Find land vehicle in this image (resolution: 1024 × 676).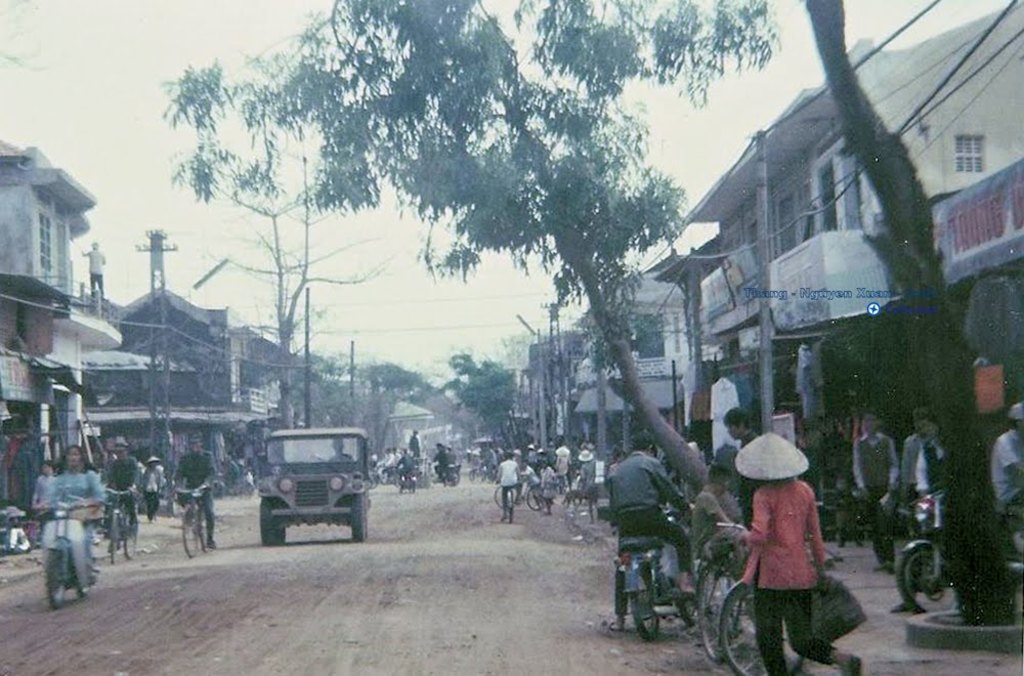
[171, 487, 206, 558].
